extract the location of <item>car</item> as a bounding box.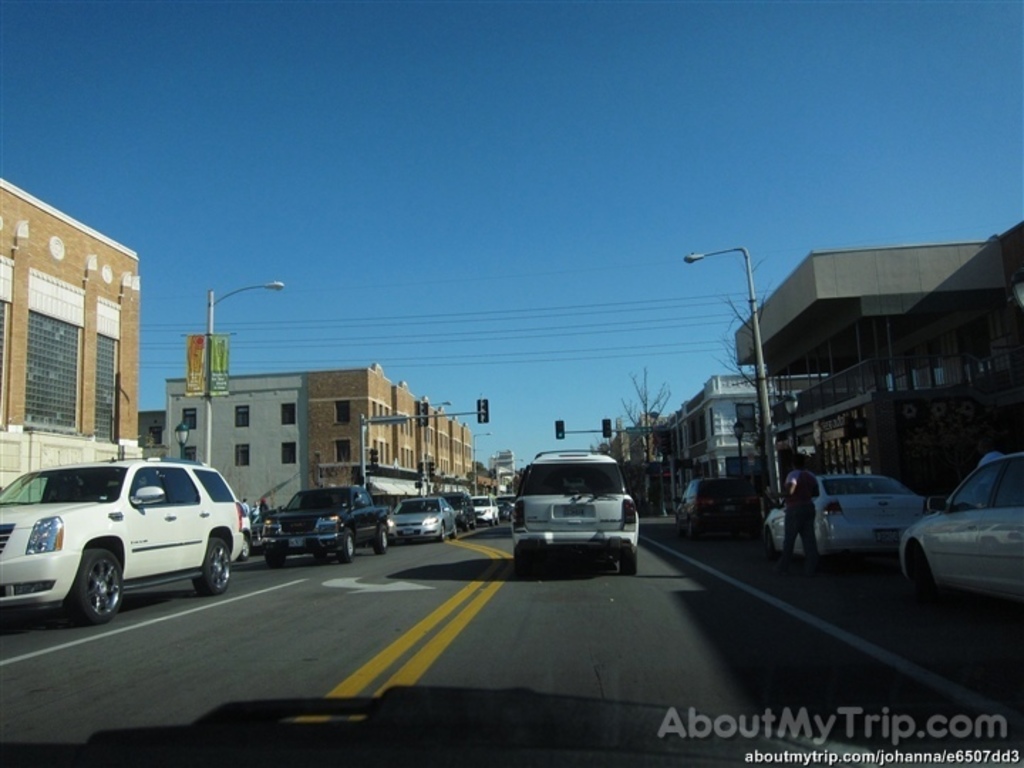
[left=897, top=452, right=1023, bottom=602].
